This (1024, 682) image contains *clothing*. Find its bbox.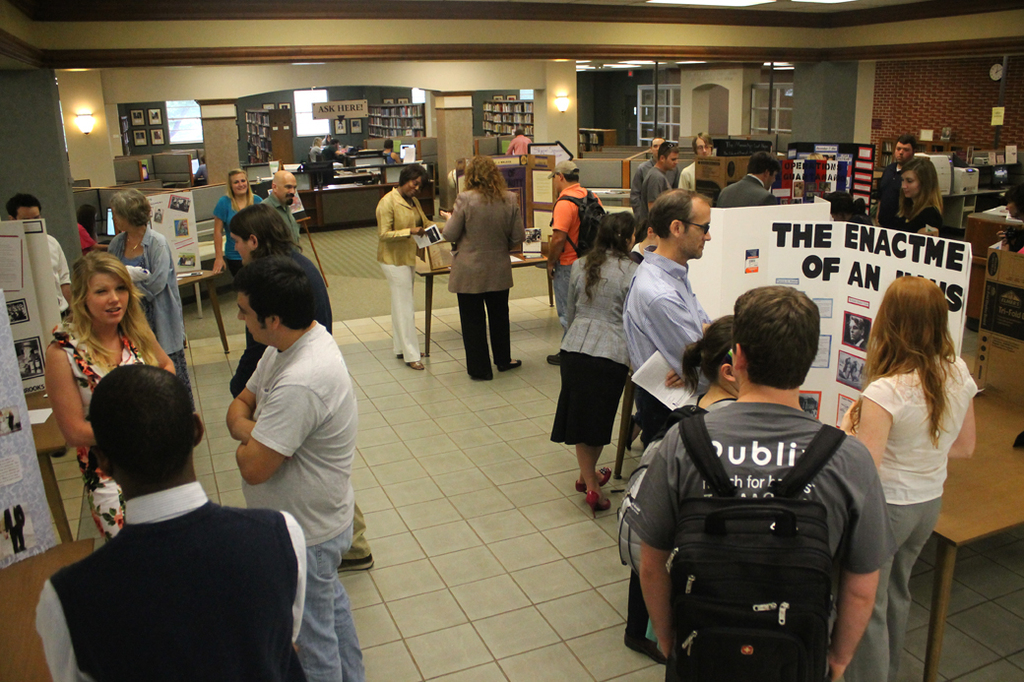
[x1=632, y1=242, x2=644, y2=262].
